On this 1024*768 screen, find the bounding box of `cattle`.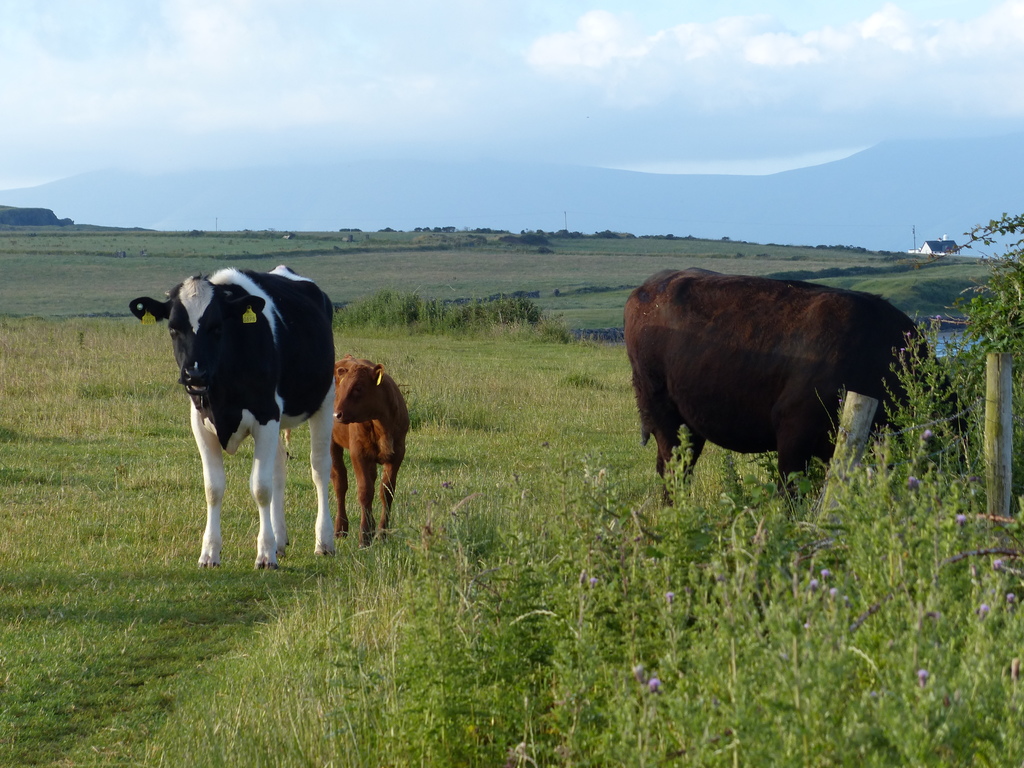
Bounding box: 326,357,412,549.
